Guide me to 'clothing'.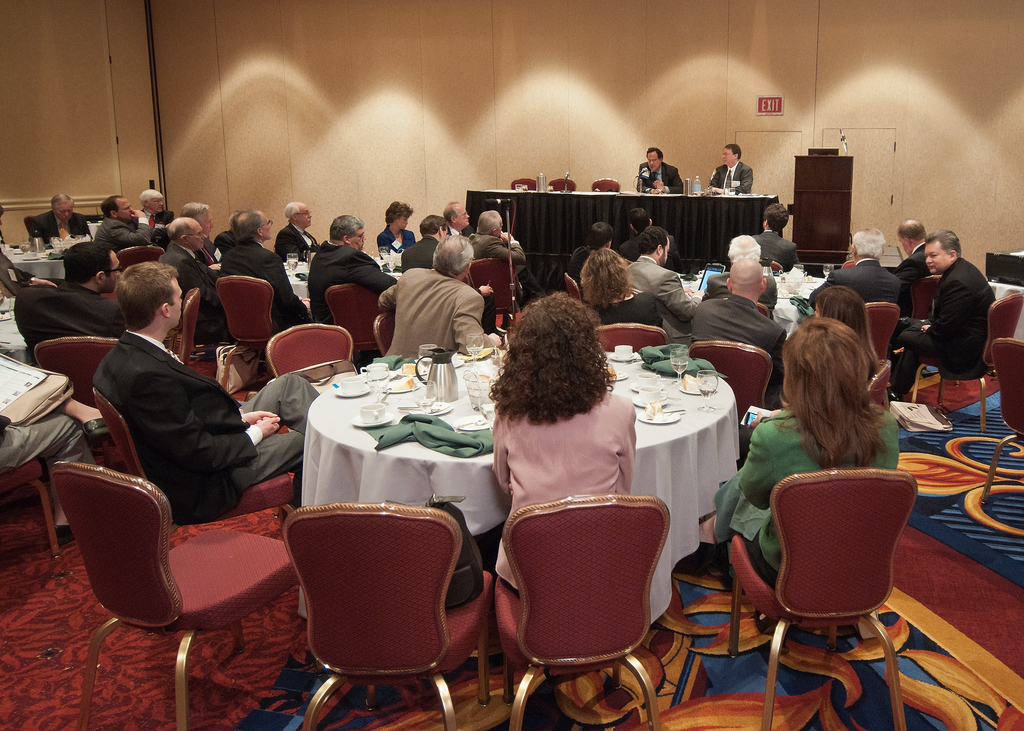
Guidance: box=[12, 279, 127, 353].
